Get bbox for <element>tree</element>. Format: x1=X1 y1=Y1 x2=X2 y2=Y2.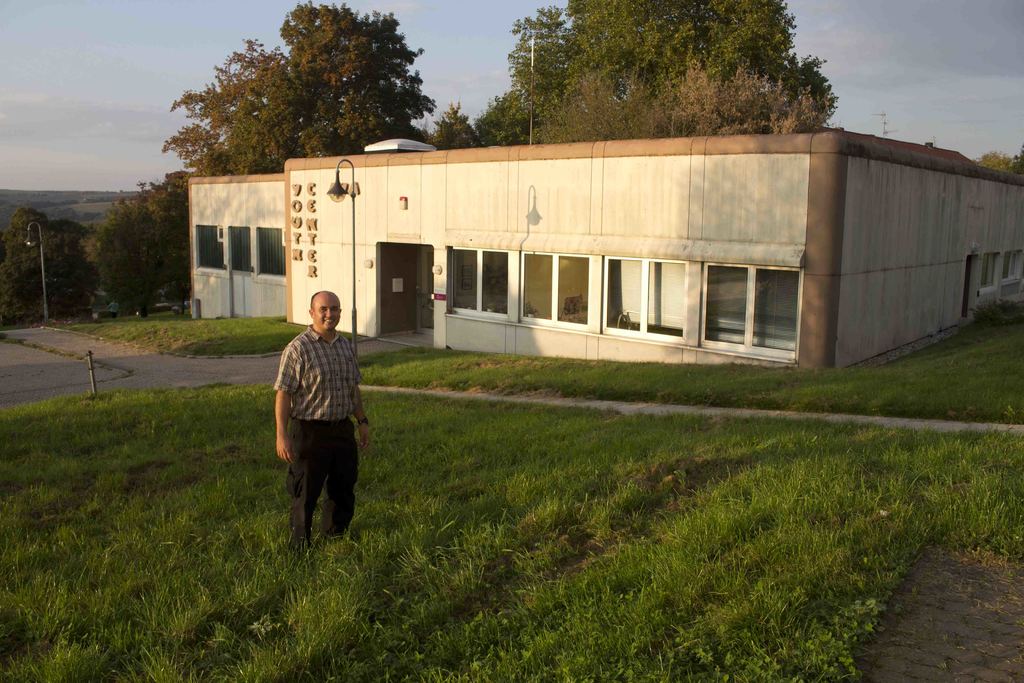
x1=140 y1=13 x2=490 y2=177.
